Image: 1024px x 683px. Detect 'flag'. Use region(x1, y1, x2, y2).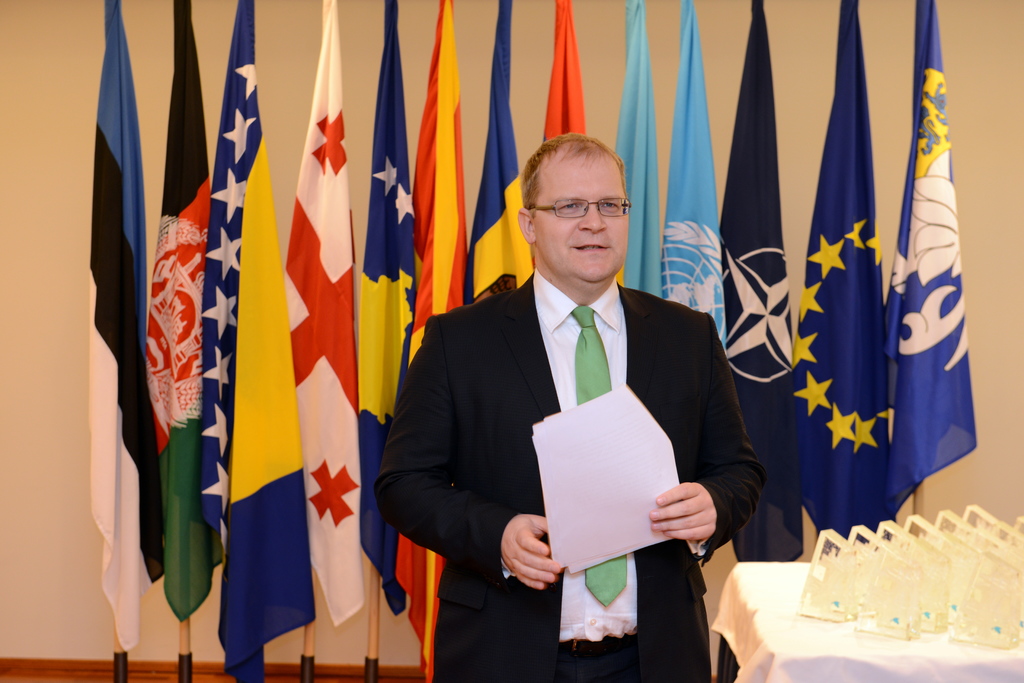
region(712, 0, 812, 563).
